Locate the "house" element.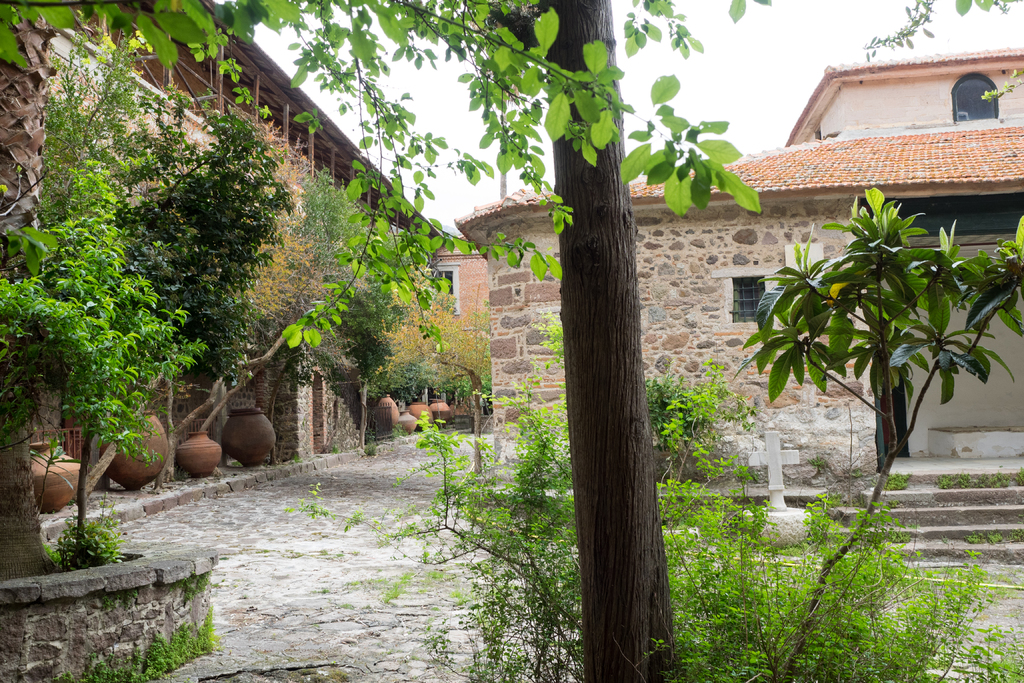
Element bbox: box(454, 49, 1023, 560).
